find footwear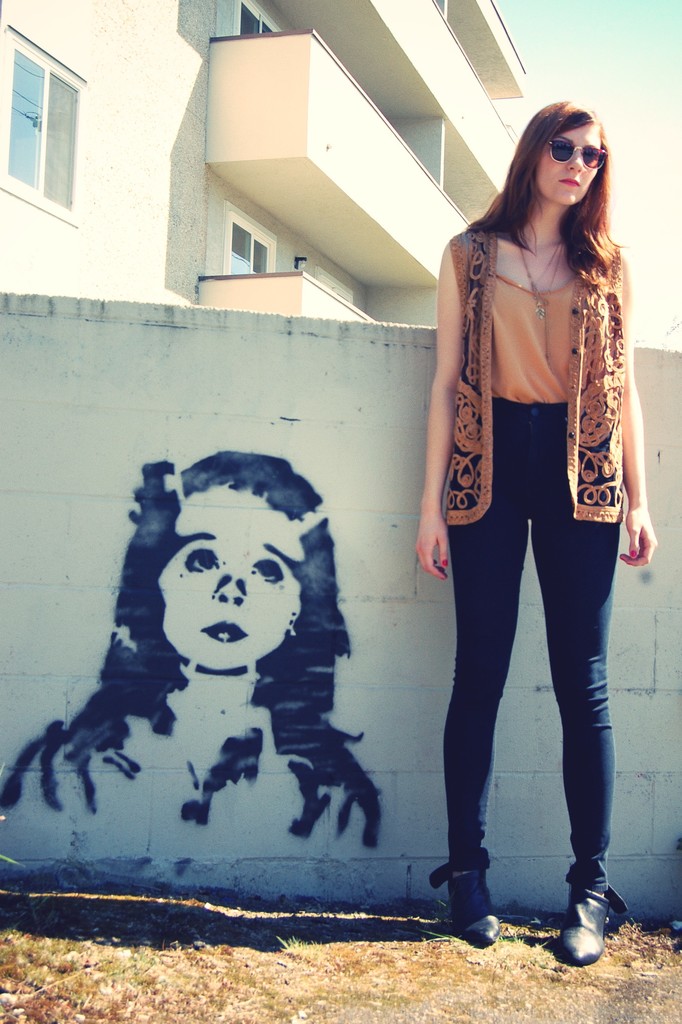
[565, 883, 633, 972]
